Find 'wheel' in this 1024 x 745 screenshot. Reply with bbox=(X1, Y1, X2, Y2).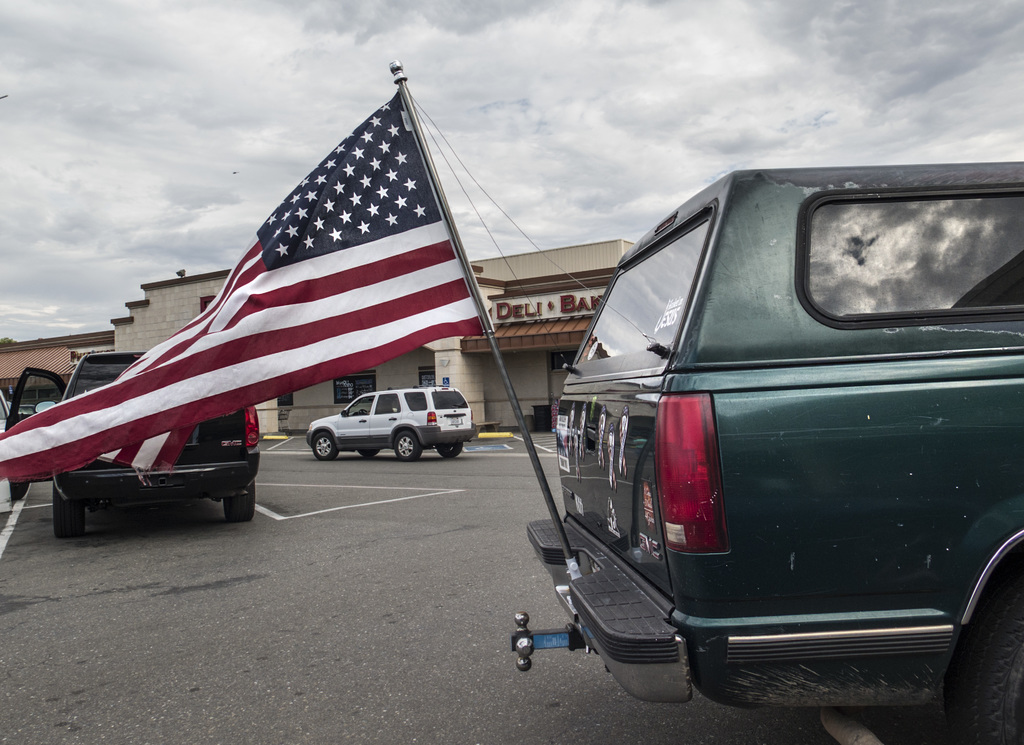
bbox=(435, 440, 463, 457).
